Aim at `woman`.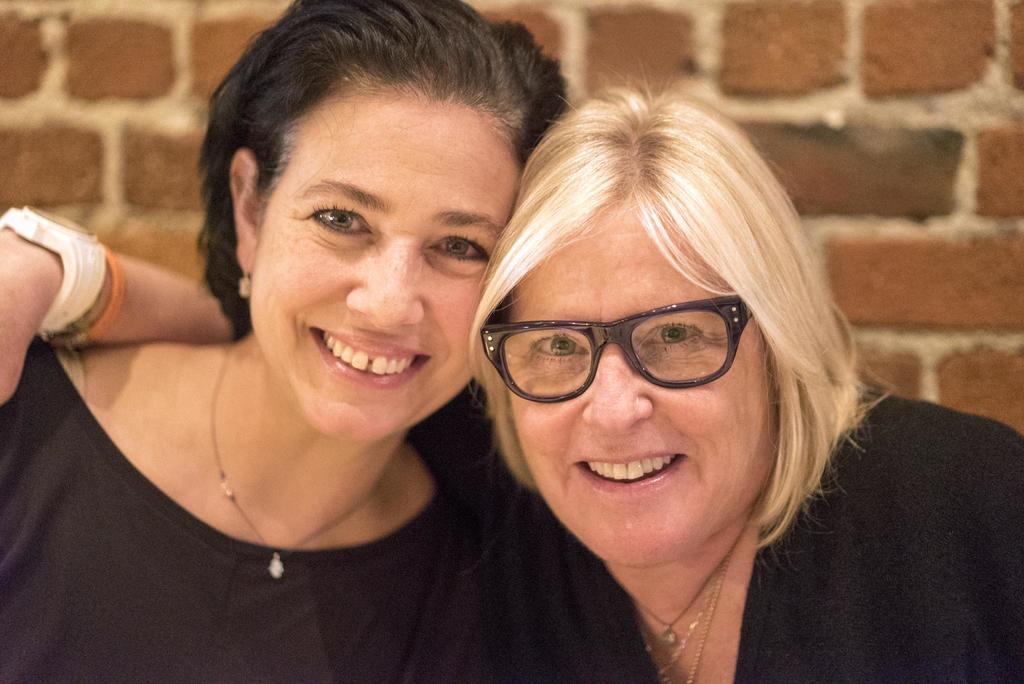
Aimed at crop(0, 72, 1023, 683).
